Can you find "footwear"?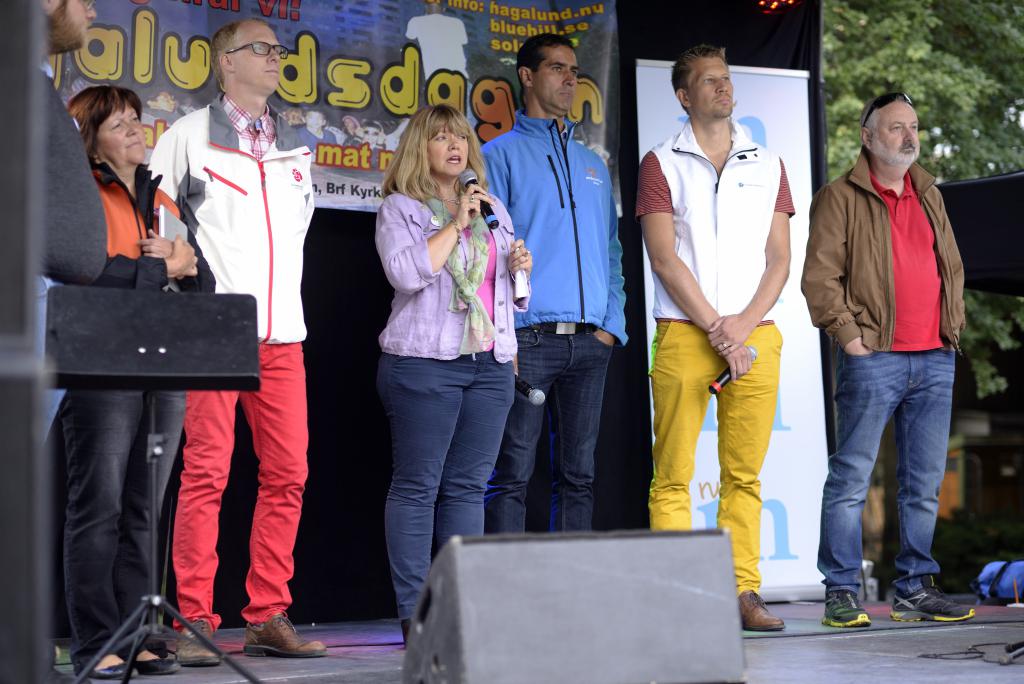
Yes, bounding box: (740,585,787,631).
